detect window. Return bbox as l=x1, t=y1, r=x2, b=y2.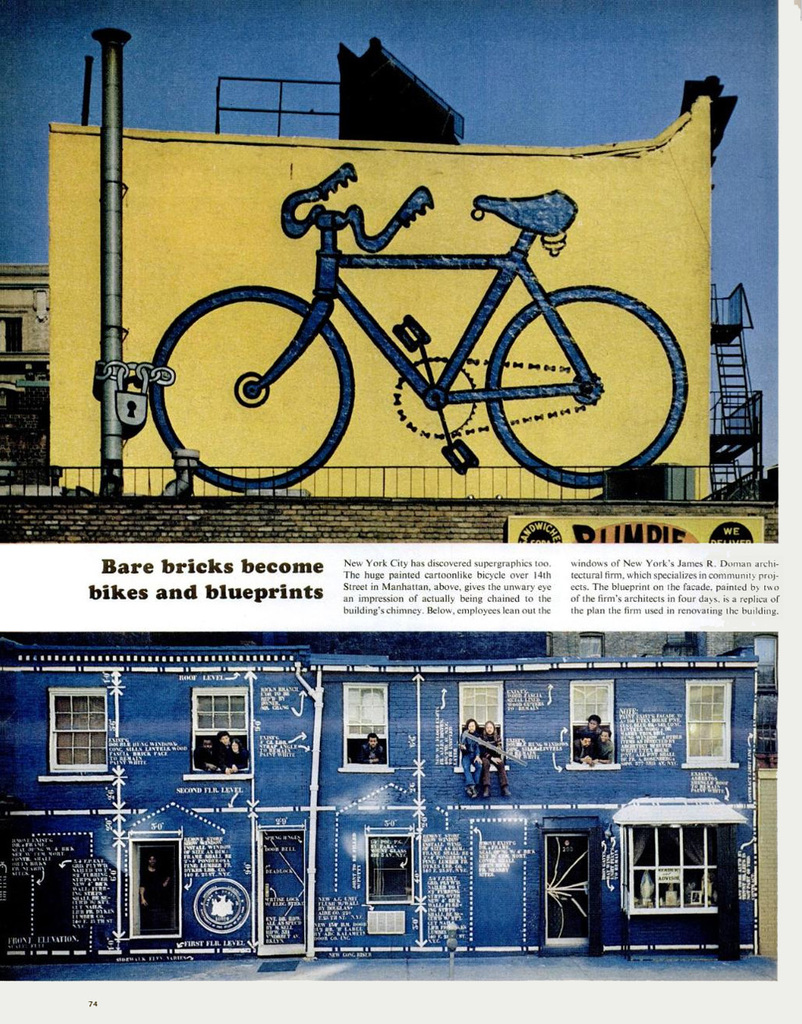
l=200, t=694, r=258, b=779.
